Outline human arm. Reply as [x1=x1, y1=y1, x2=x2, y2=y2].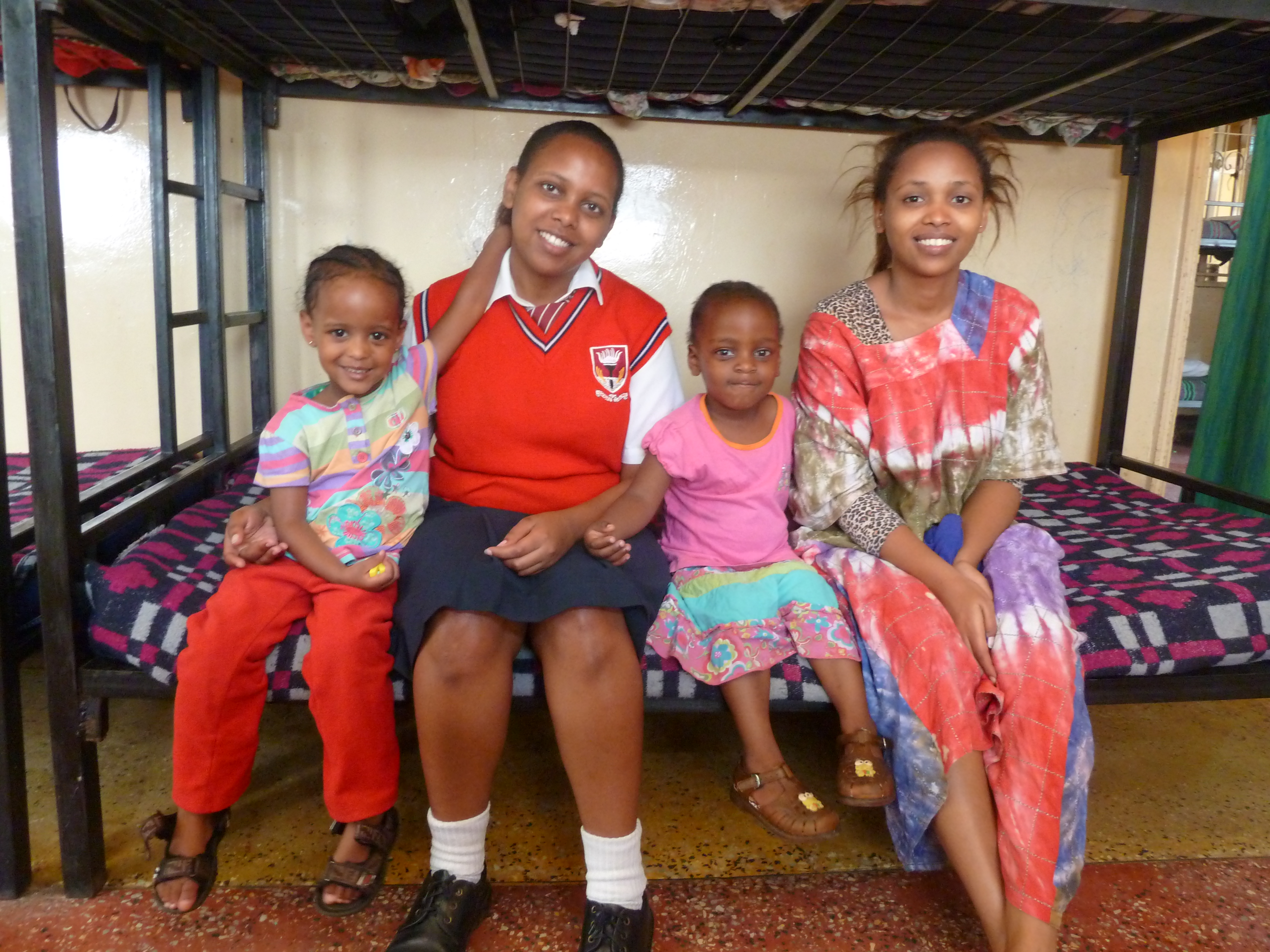
[x1=153, y1=91, x2=218, y2=182].
